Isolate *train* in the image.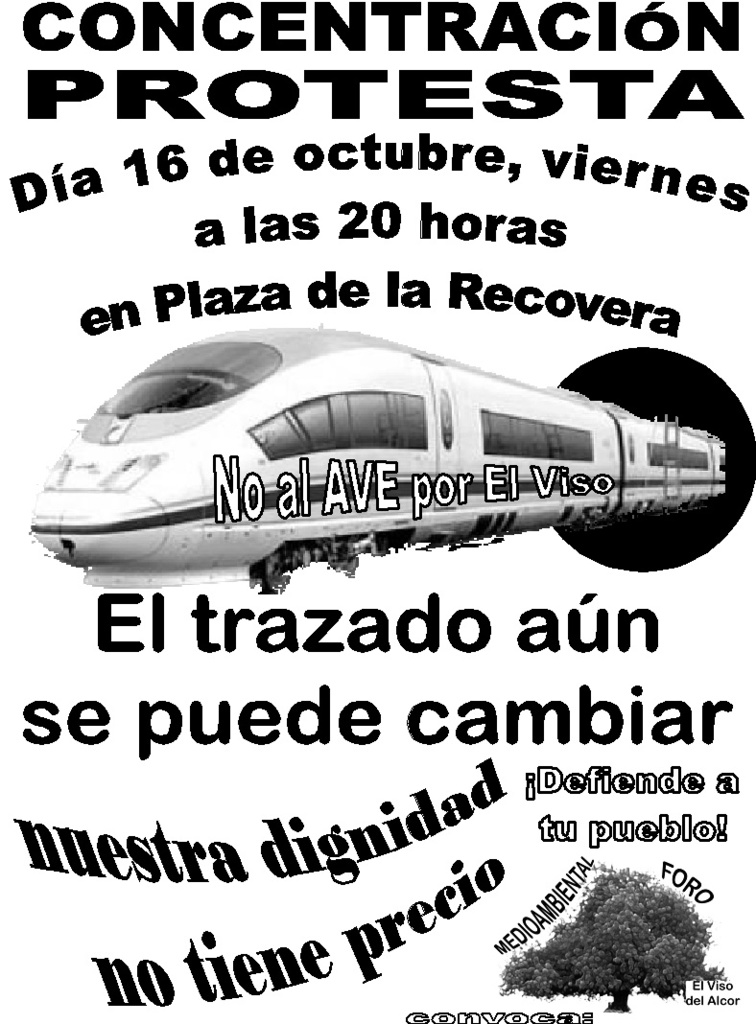
Isolated region: 27:324:730:580.
